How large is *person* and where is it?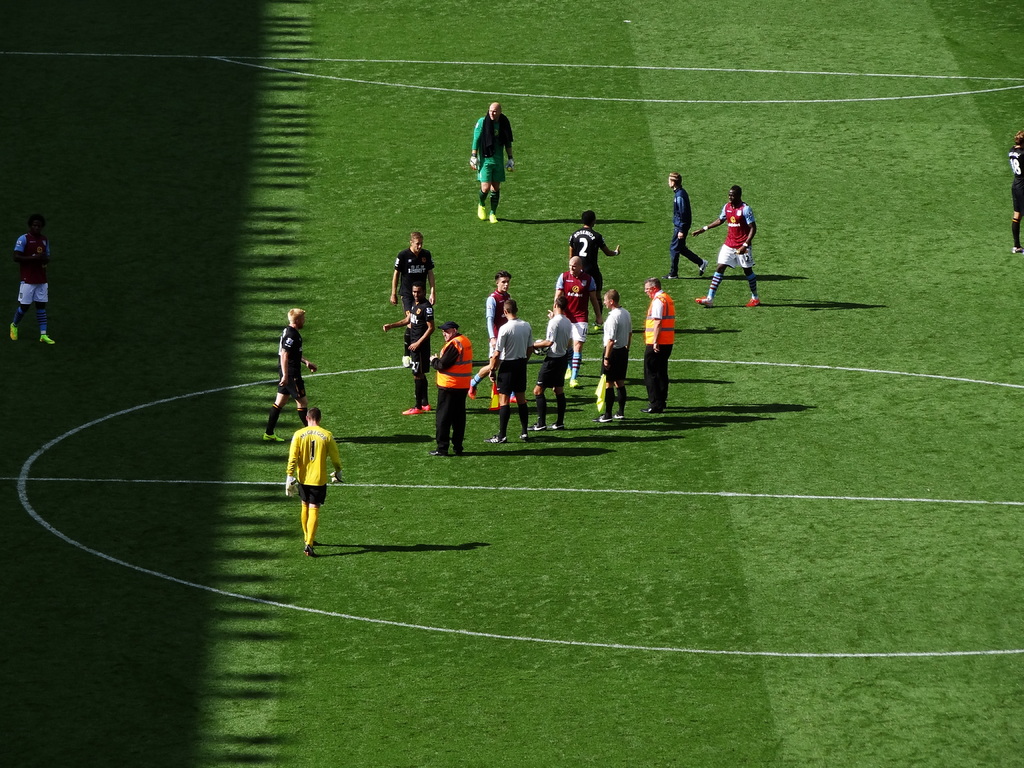
Bounding box: 287/407/345/557.
